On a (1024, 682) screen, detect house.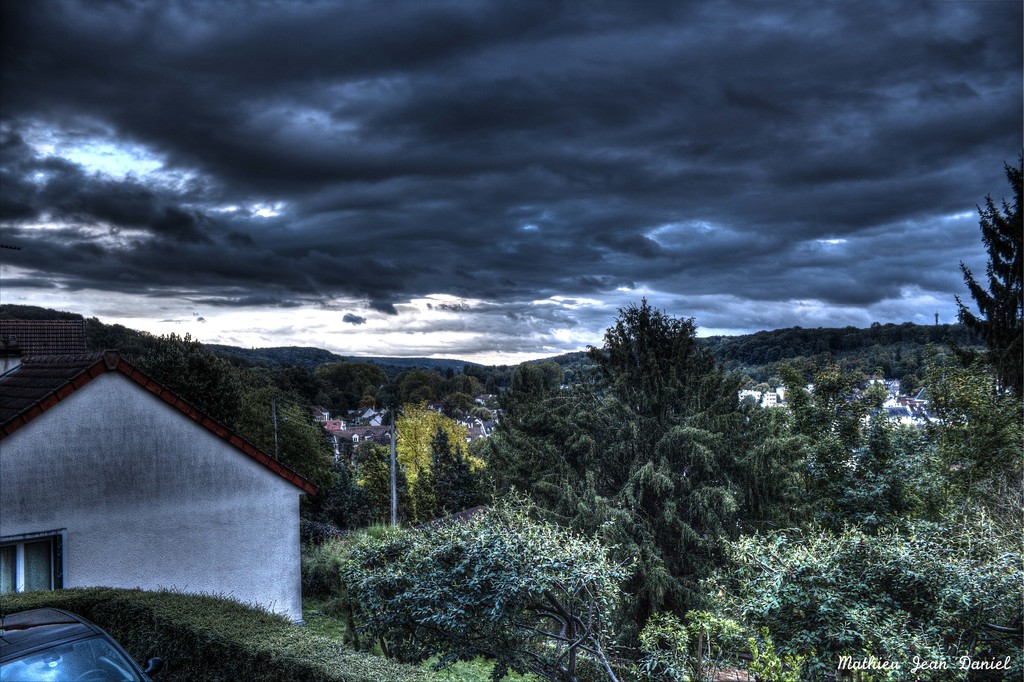
x1=0, y1=352, x2=312, y2=622.
